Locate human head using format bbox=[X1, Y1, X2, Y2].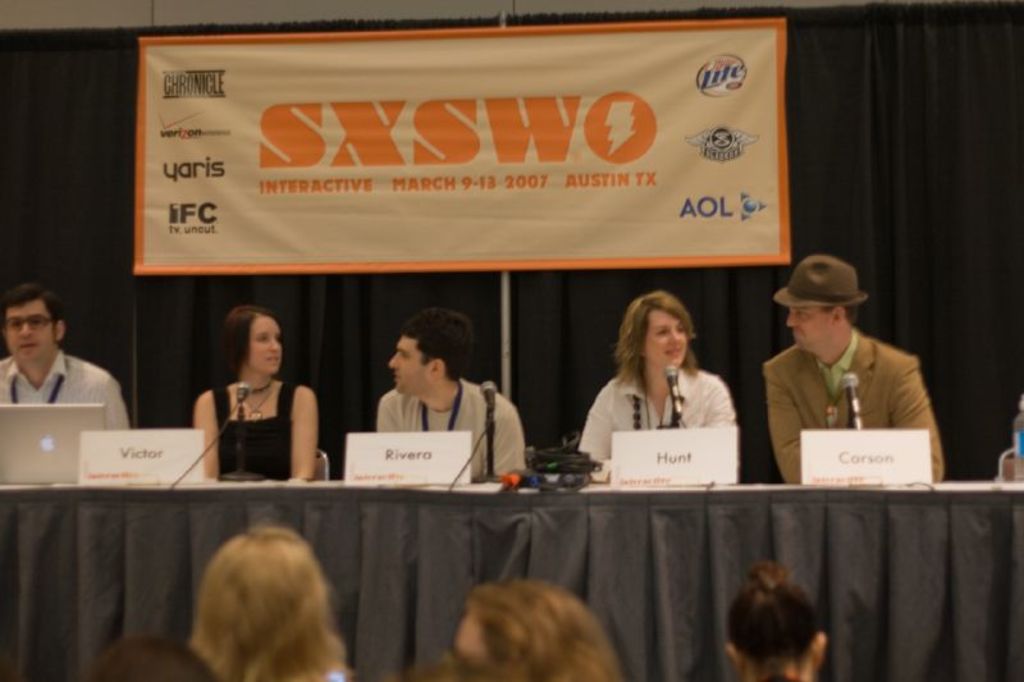
bbox=[454, 573, 599, 681].
